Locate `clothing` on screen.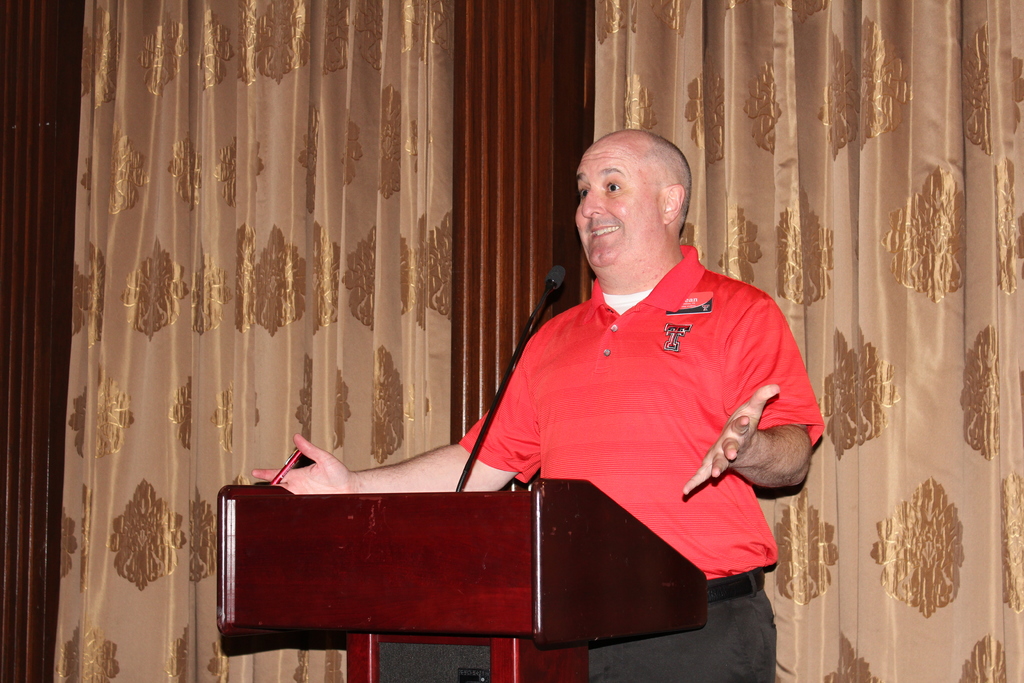
On screen at pyautogui.locateOnScreen(463, 232, 824, 591).
